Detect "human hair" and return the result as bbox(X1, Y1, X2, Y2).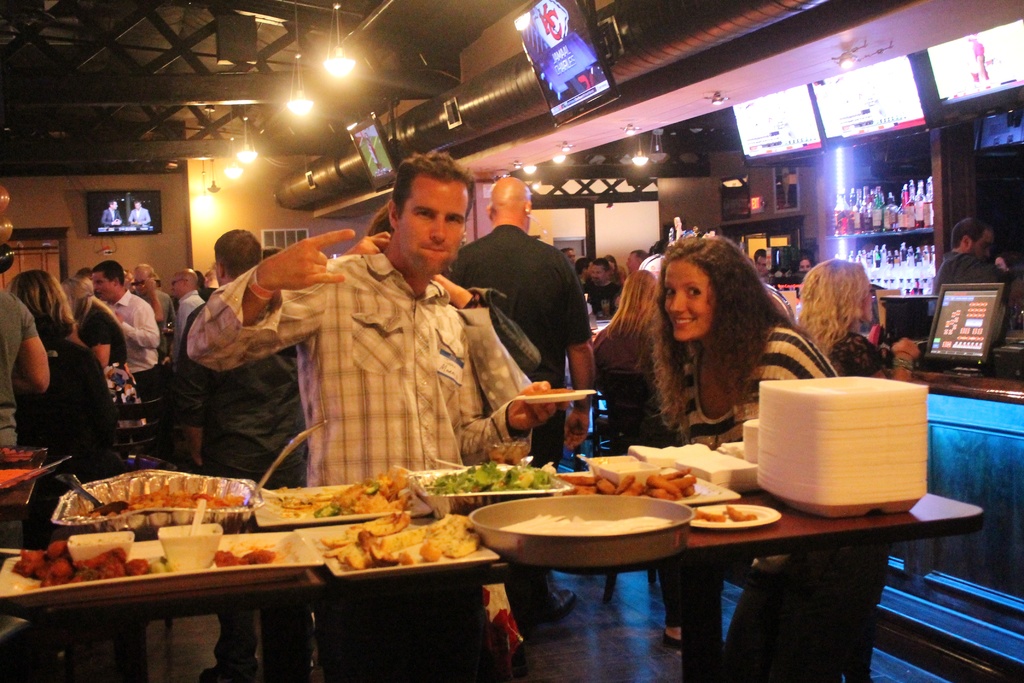
bbox(575, 258, 588, 274).
